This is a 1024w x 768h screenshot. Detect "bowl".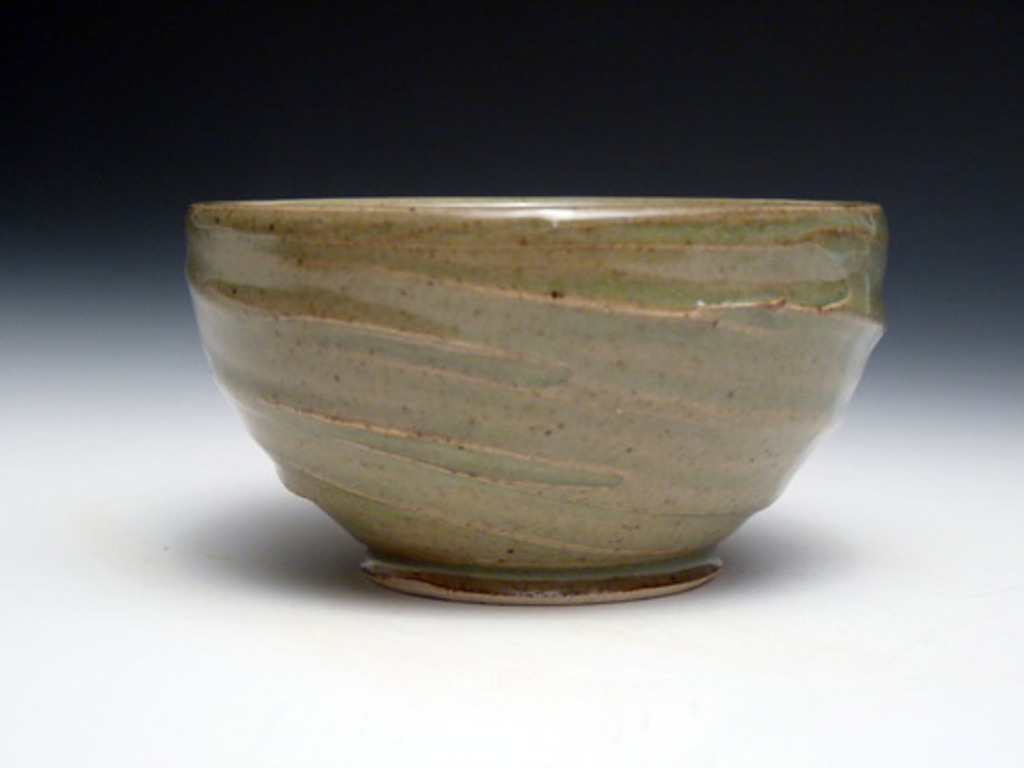
l=180, t=188, r=889, b=567.
